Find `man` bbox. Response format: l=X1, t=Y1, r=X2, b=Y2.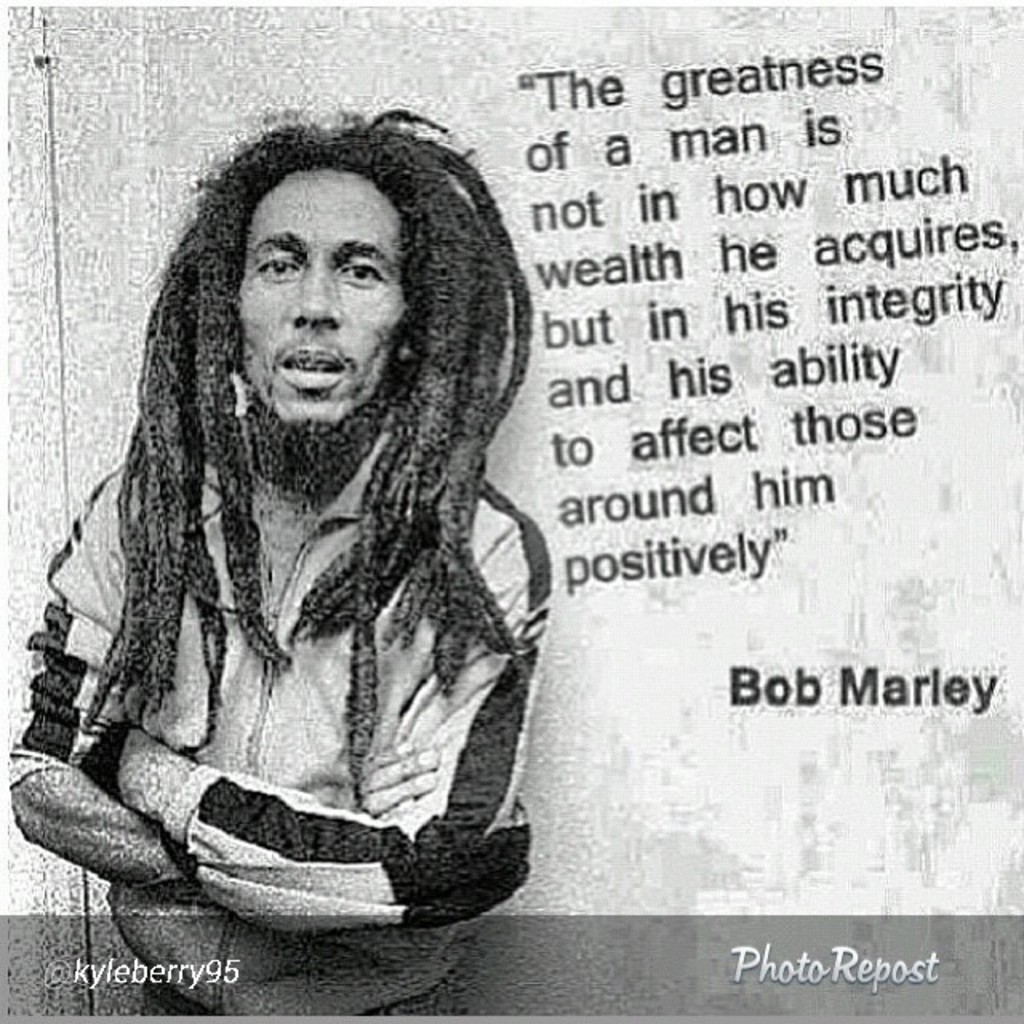
l=0, t=98, r=566, b=1008.
